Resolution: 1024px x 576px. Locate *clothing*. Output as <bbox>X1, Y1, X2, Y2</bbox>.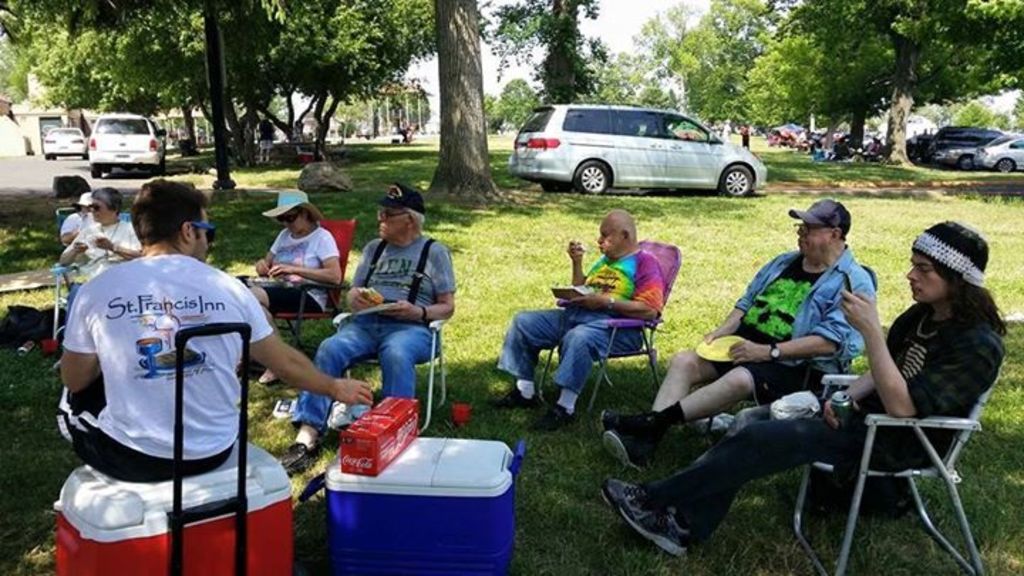
<bbox>252, 225, 340, 319</bbox>.
